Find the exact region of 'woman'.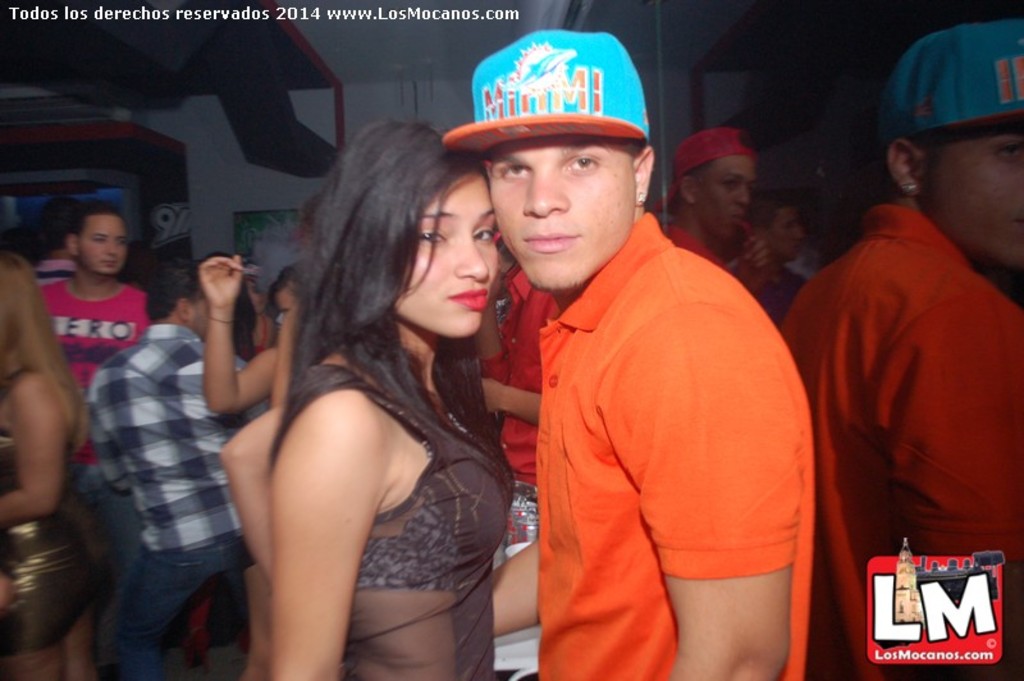
Exact region: [780, 14, 1023, 680].
